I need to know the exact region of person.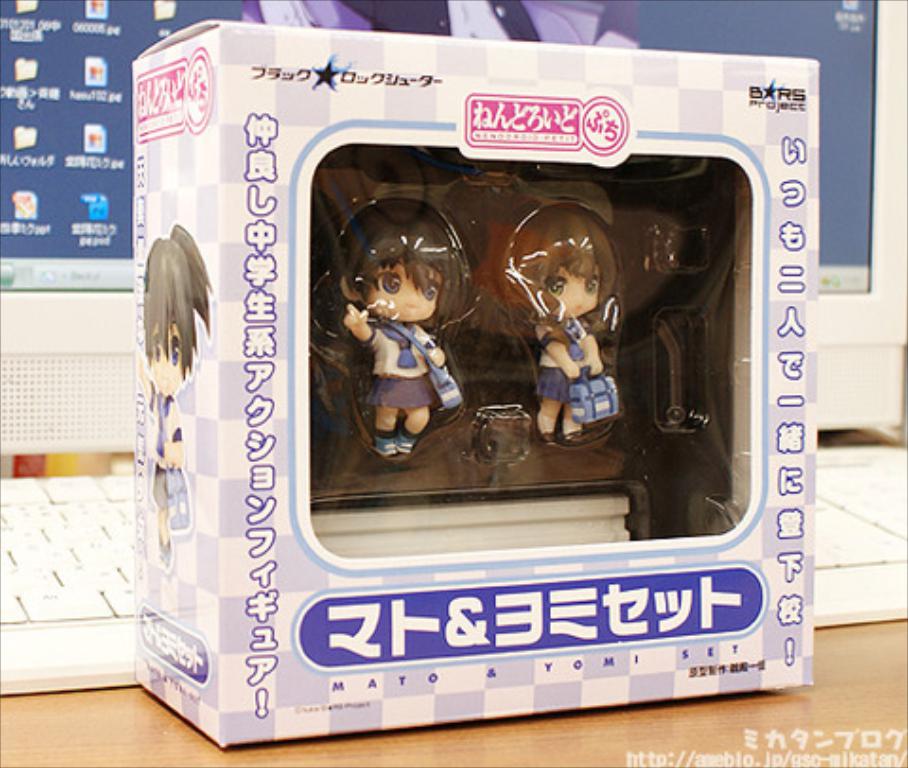
Region: <bbox>142, 225, 208, 567</bbox>.
